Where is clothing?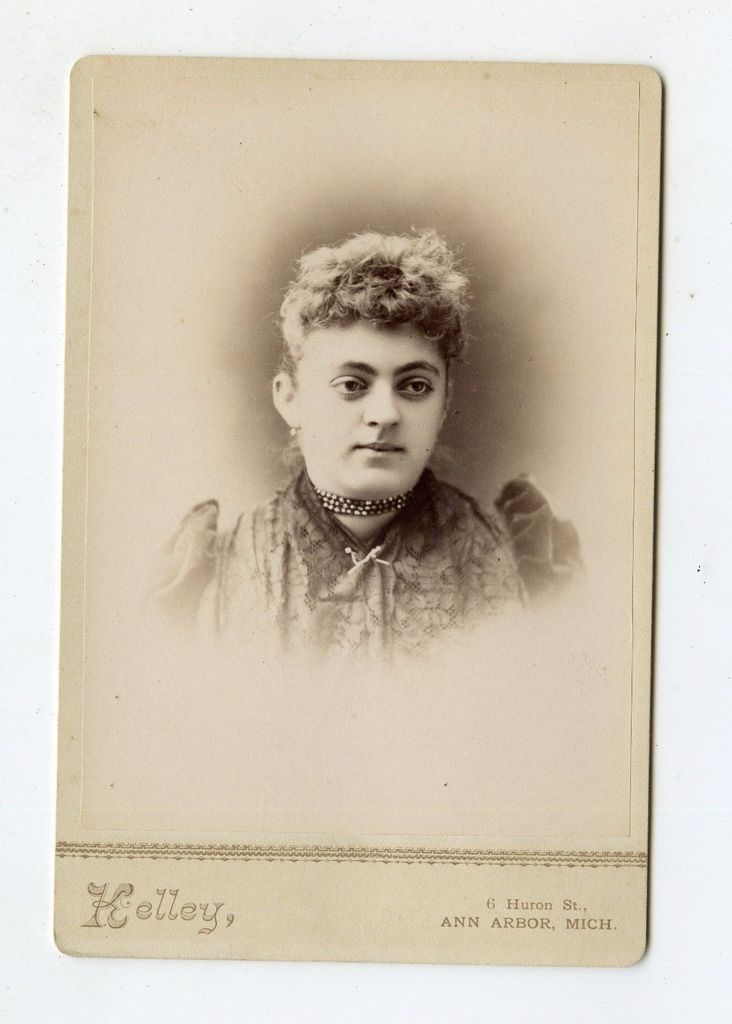
bbox=(133, 459, 583, 667).
